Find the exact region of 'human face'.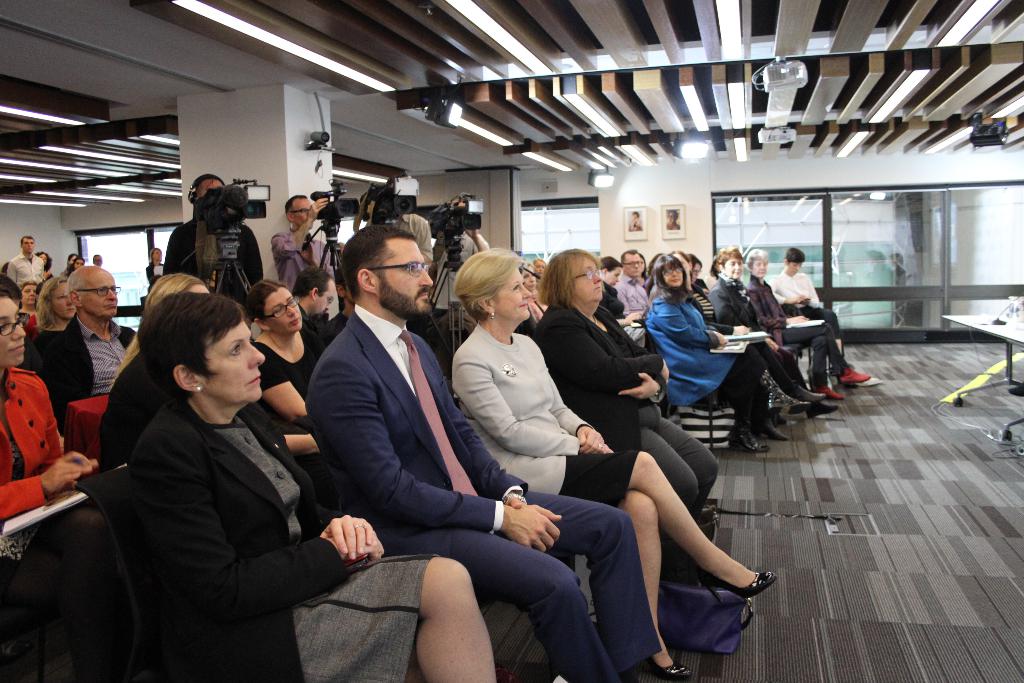
Exact region: [624, 251, 643, 277].
